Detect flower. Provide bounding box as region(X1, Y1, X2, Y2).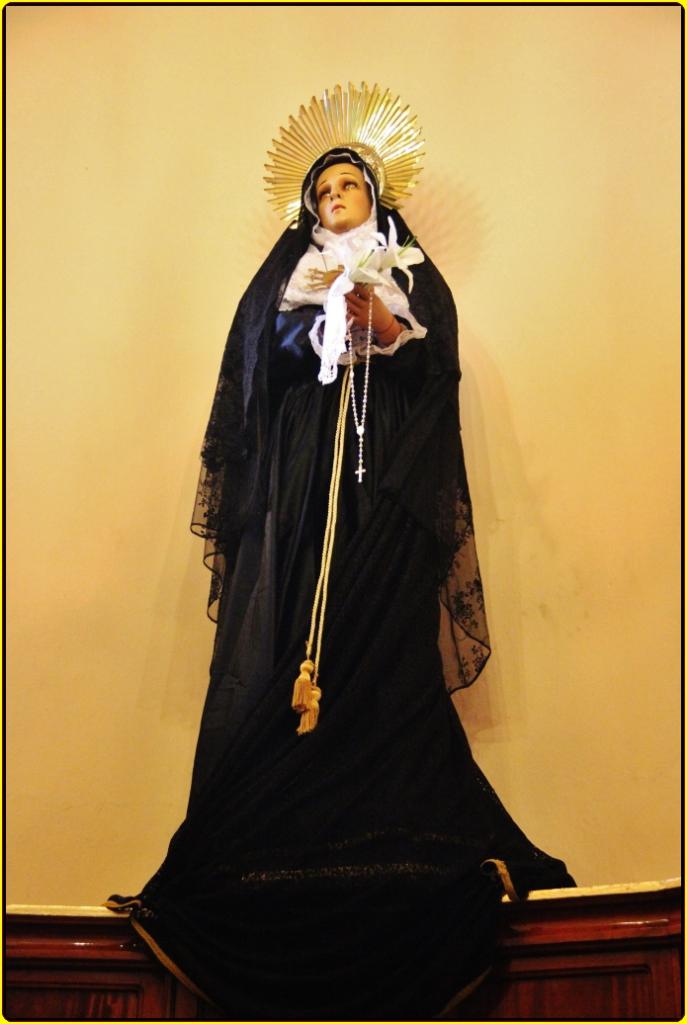
region(359, 205, 442, 281).
